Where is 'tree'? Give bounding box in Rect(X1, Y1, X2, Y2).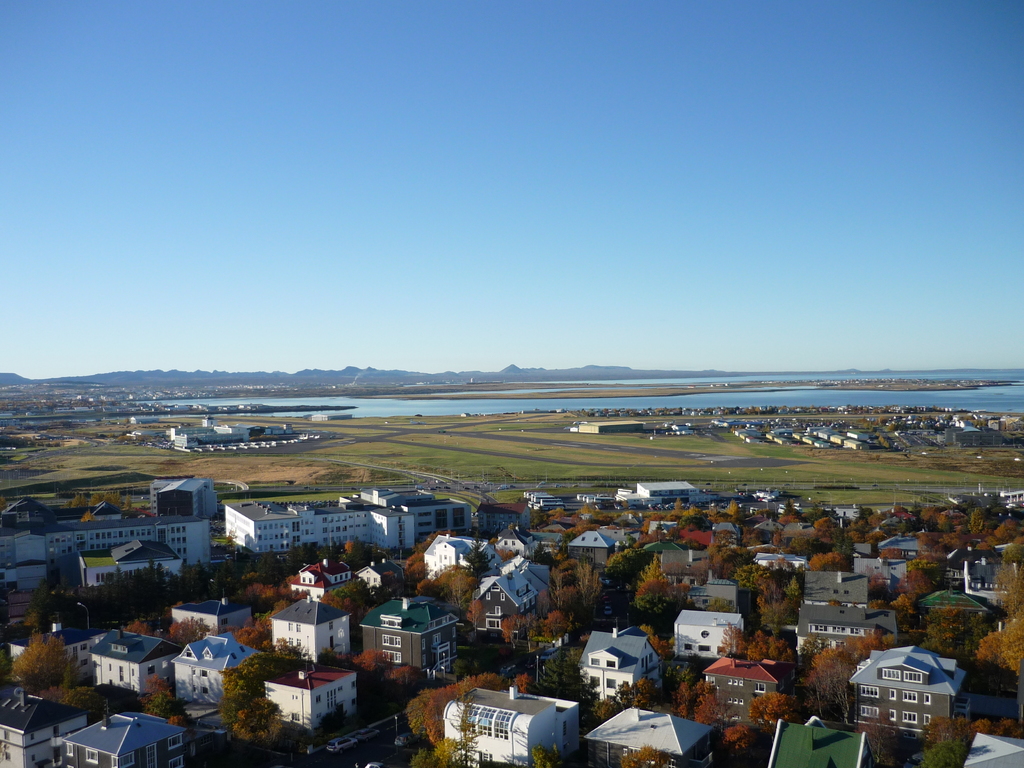
Rect(138, 672, 172, 714).
